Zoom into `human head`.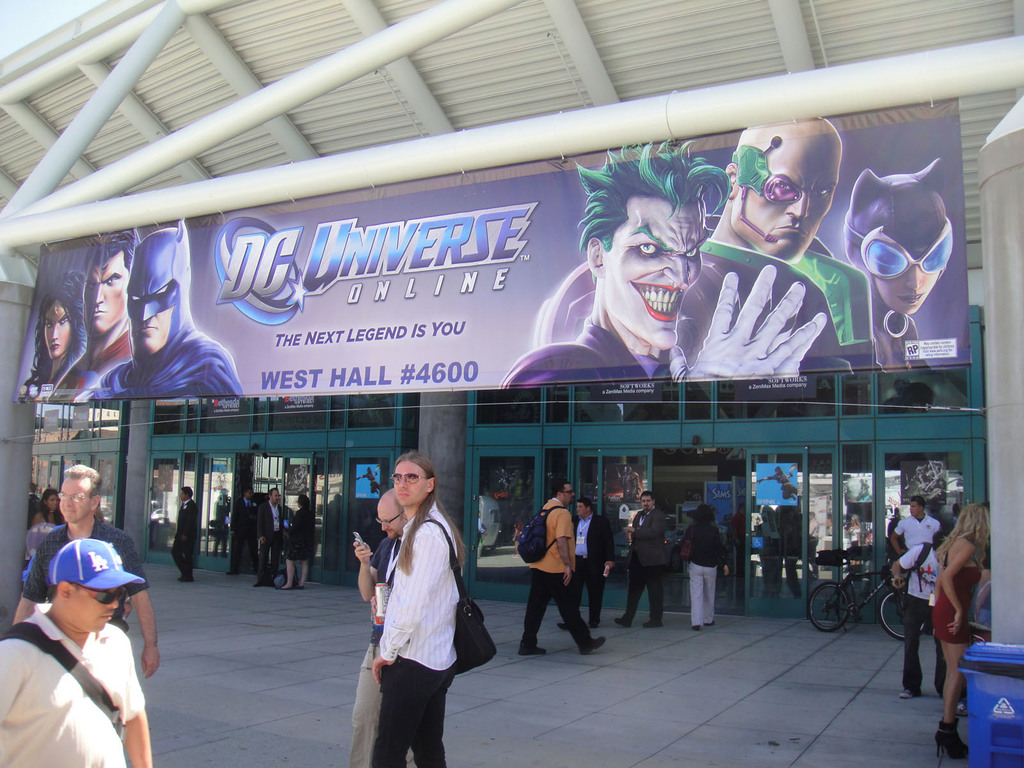
Zoom target: detection(292, 492, 309, 506).
